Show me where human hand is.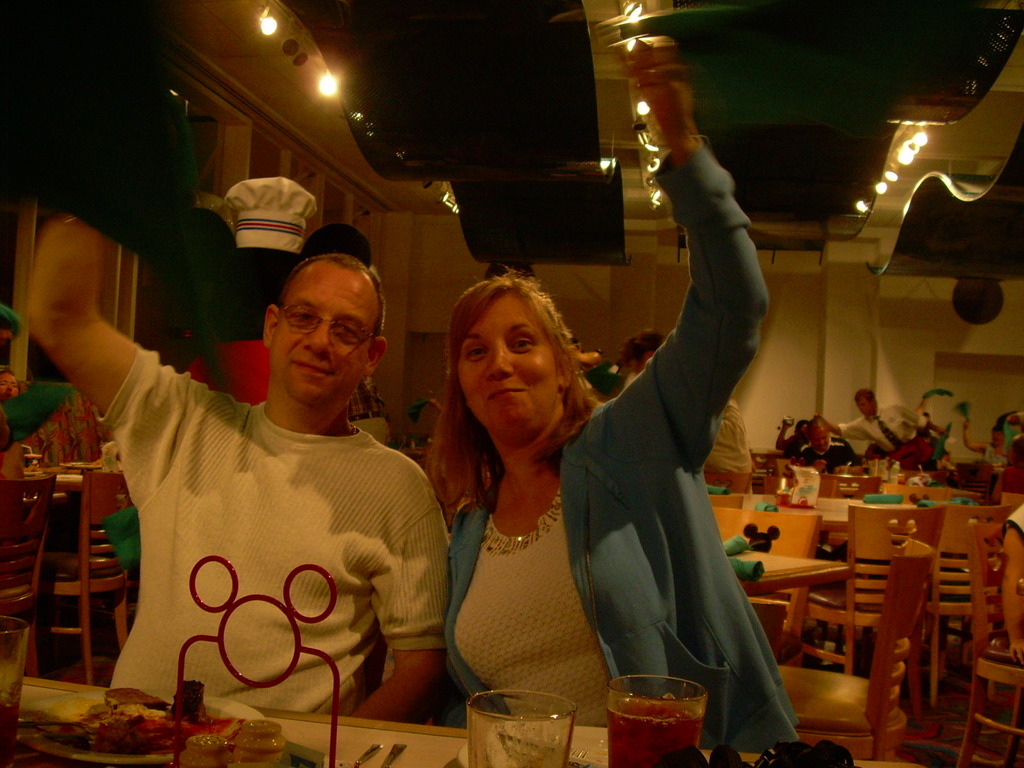
human hand is at crop(812, 457, 828, 472).
